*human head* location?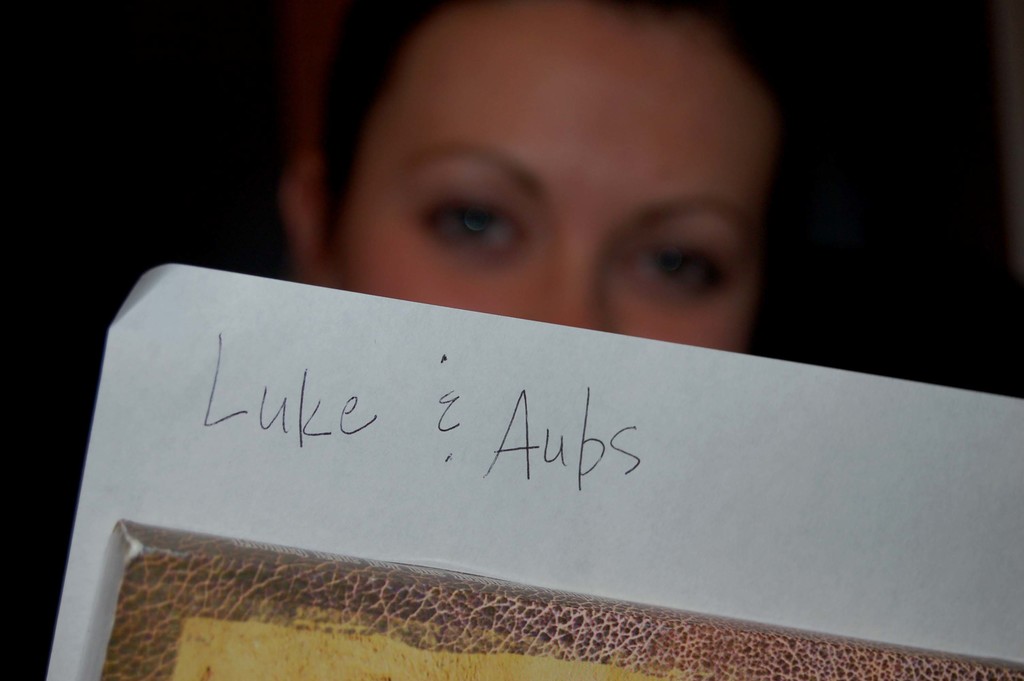
(x1=273, y1=1, x2=824, y2=340)
